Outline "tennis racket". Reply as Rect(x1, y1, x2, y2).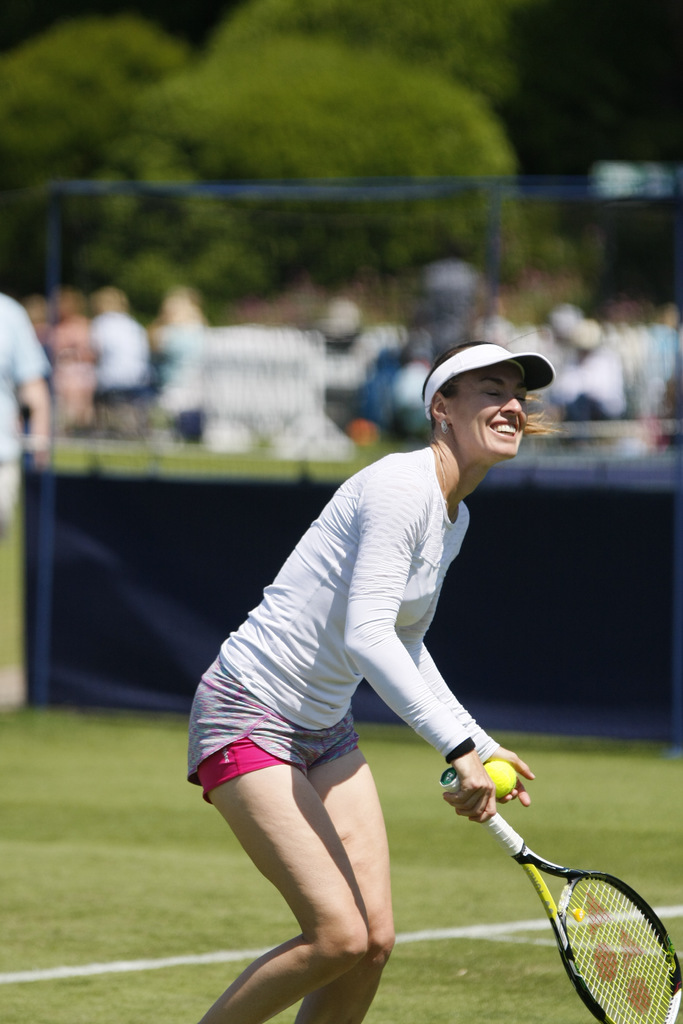
Rect(437, 764, 682, 1023).
